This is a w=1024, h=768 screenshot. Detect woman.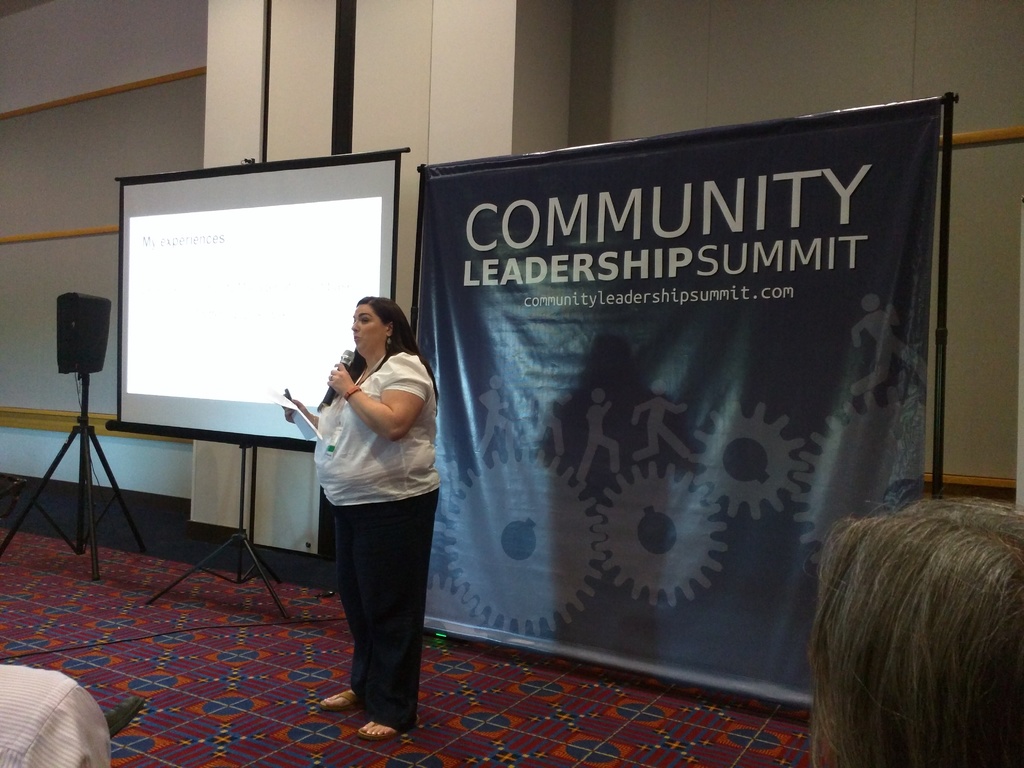
(left=280, top=291, right=440, bottom=740).
